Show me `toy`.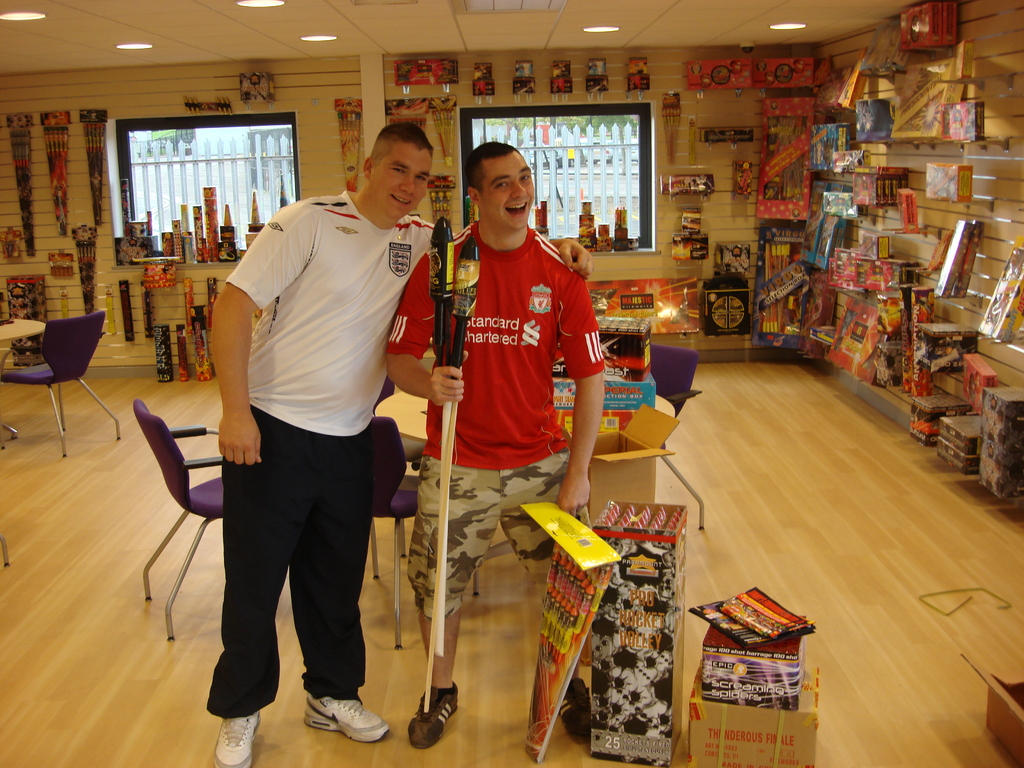
`toy` is here: 242/68/274/106.
